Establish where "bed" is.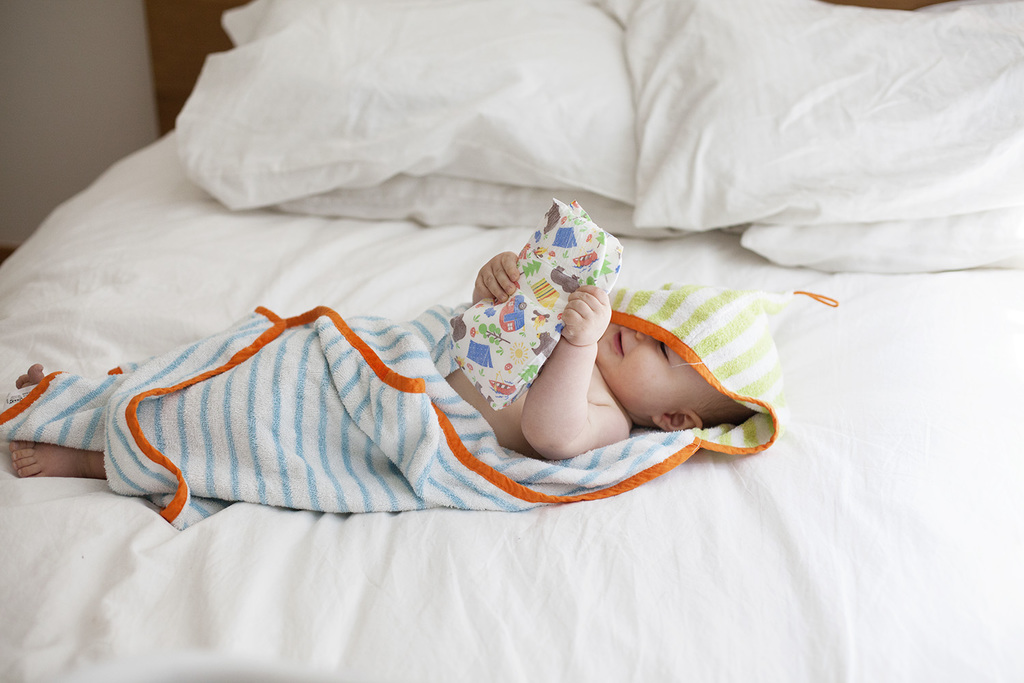
Established at [x1=0, y1=0, x2=1023, y2=682].
